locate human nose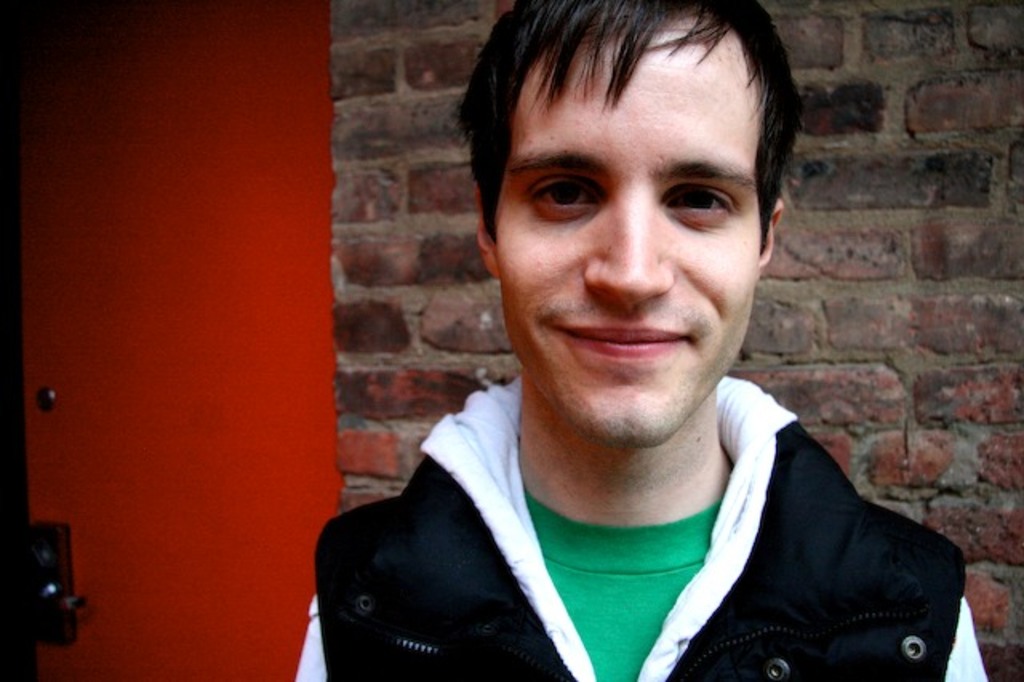
locate(595, 200, 678, 295)
